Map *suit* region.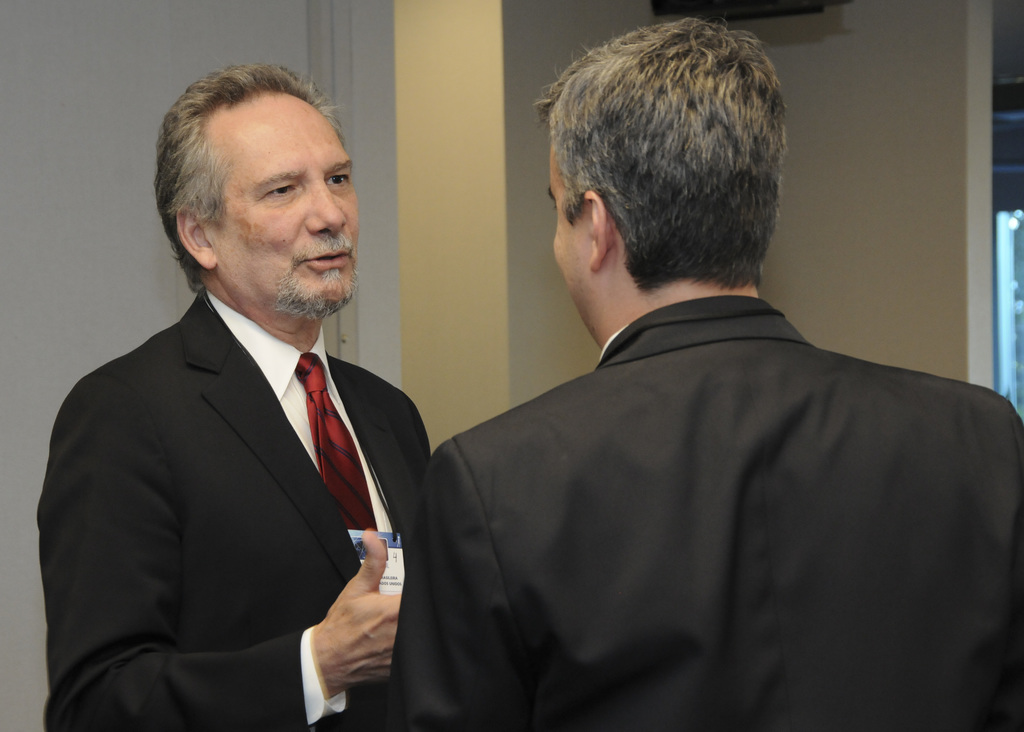
Mapped to locate(379, 296, 1023, 731).
